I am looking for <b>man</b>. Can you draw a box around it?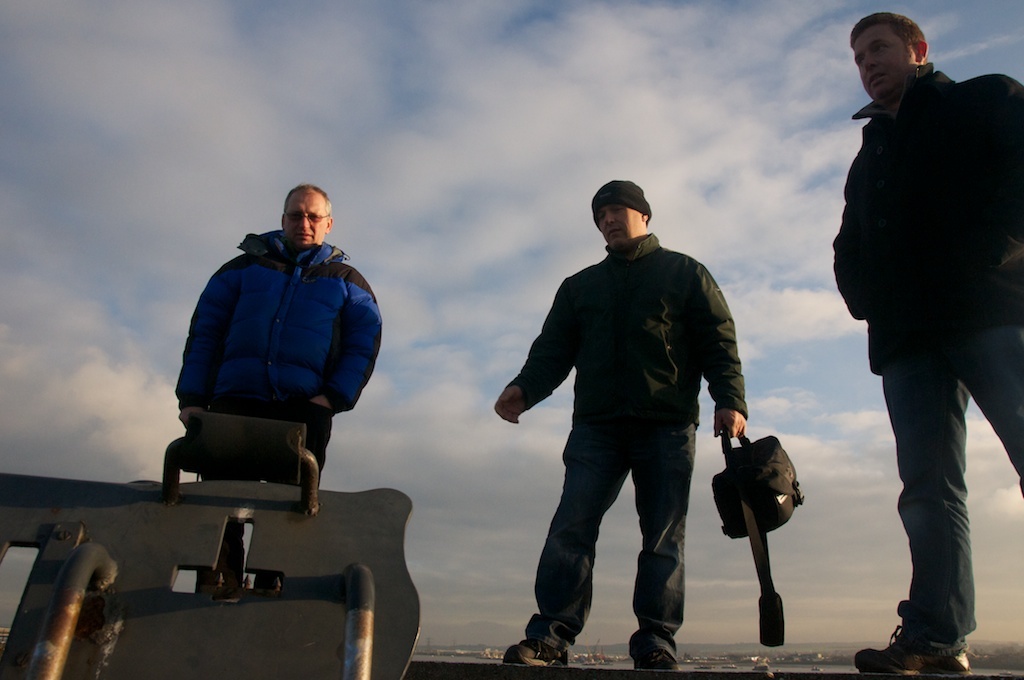
Sure, the bounding box is (834,11,1023,679).
